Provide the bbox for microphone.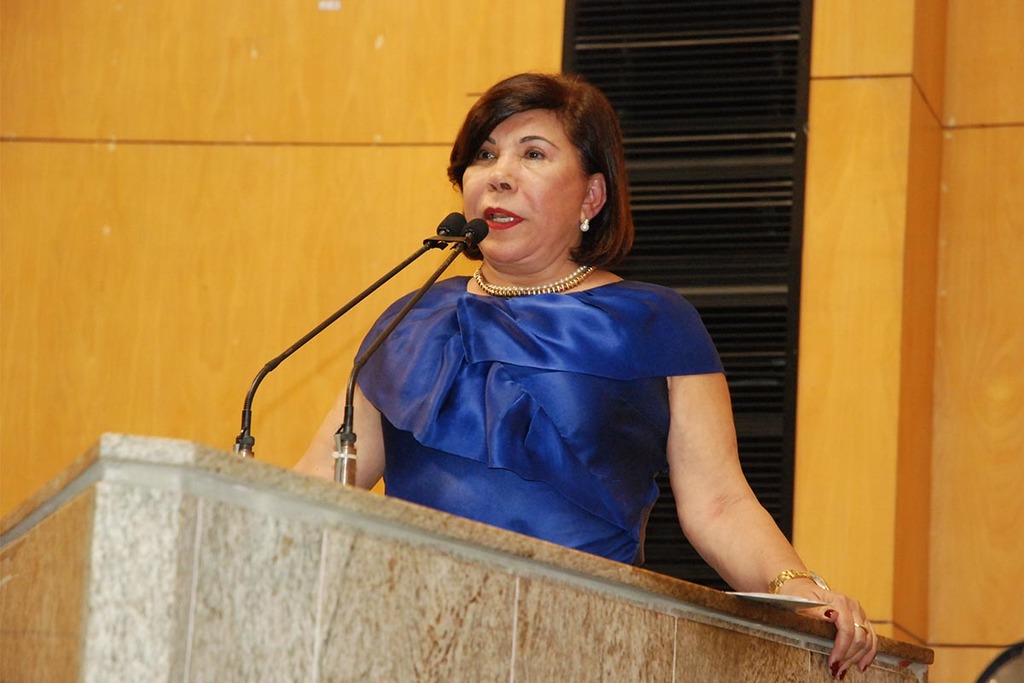
Rect(463, 218, 492, 243).
